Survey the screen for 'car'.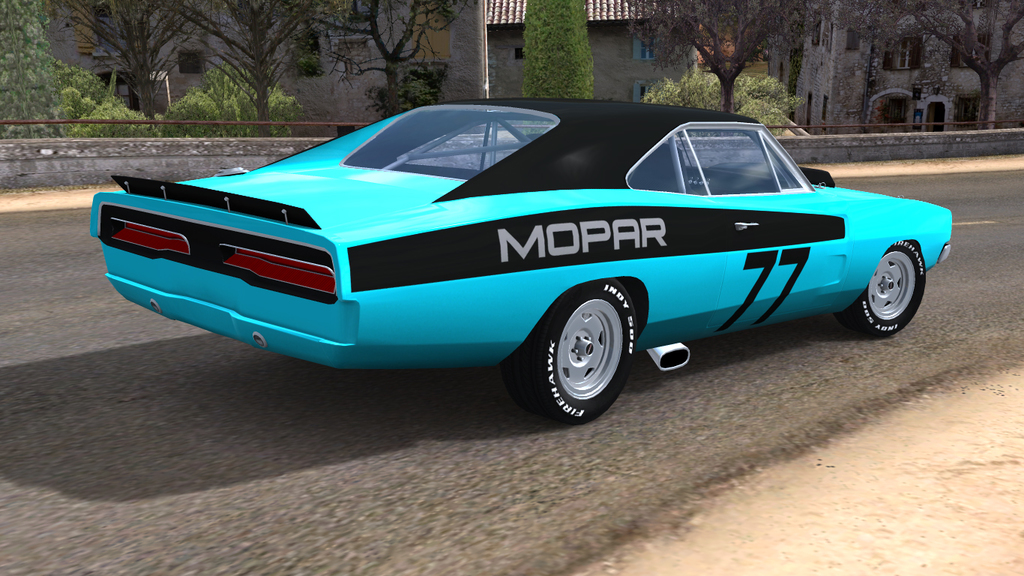
Survey found: left=90, top=79, right=951, bottom=425.
